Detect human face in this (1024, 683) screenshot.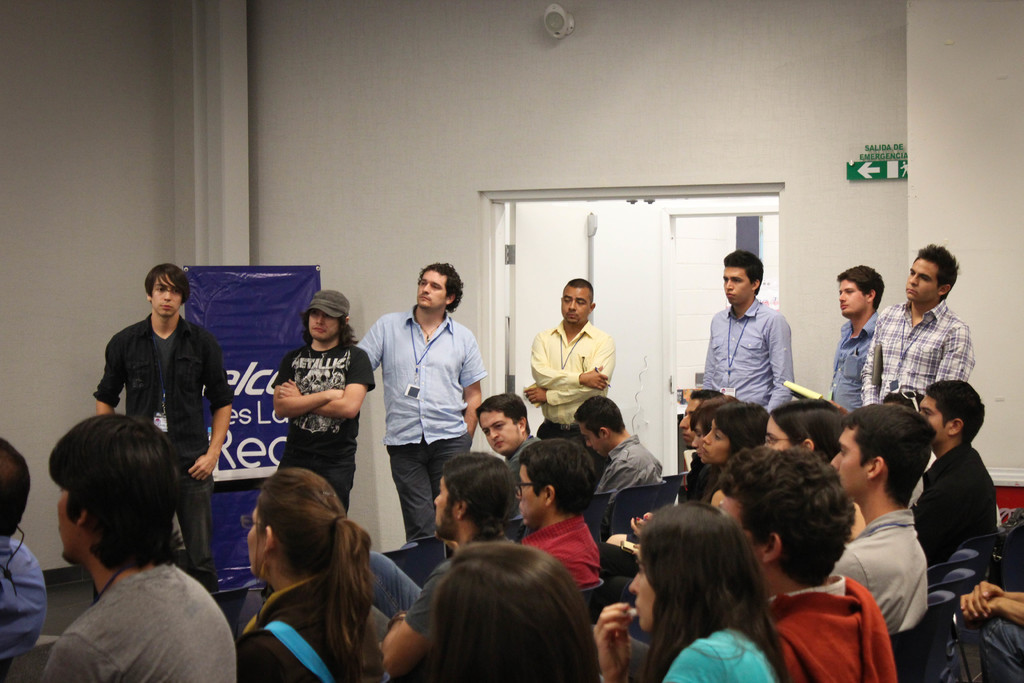
Detection: x1=413, y1=270, x2=448, y2=308.
